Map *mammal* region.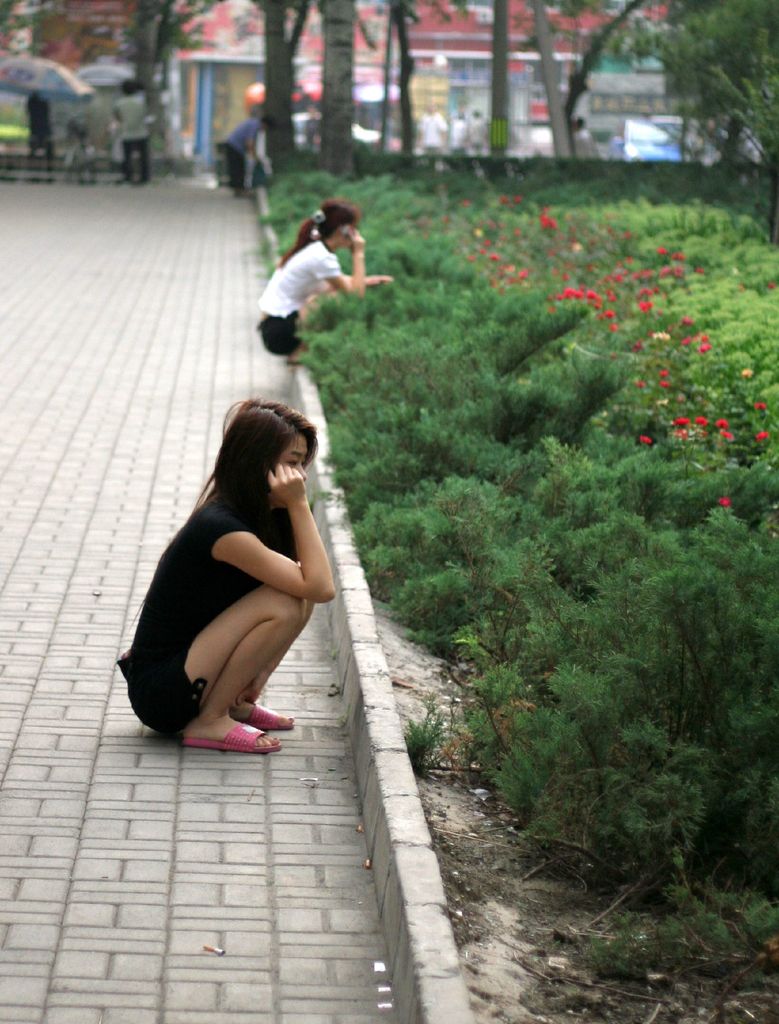
Mapped to BBox(263, 189, 373, 346).
